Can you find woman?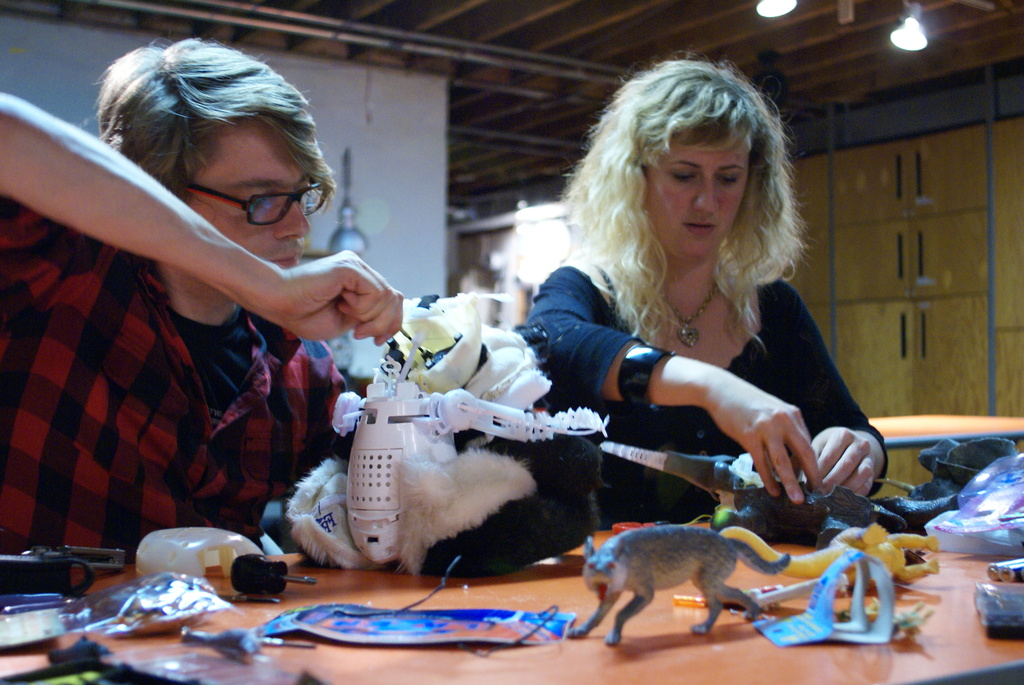
Yes, bounding box: [left=538, top=62, right=862, bottom=526].
